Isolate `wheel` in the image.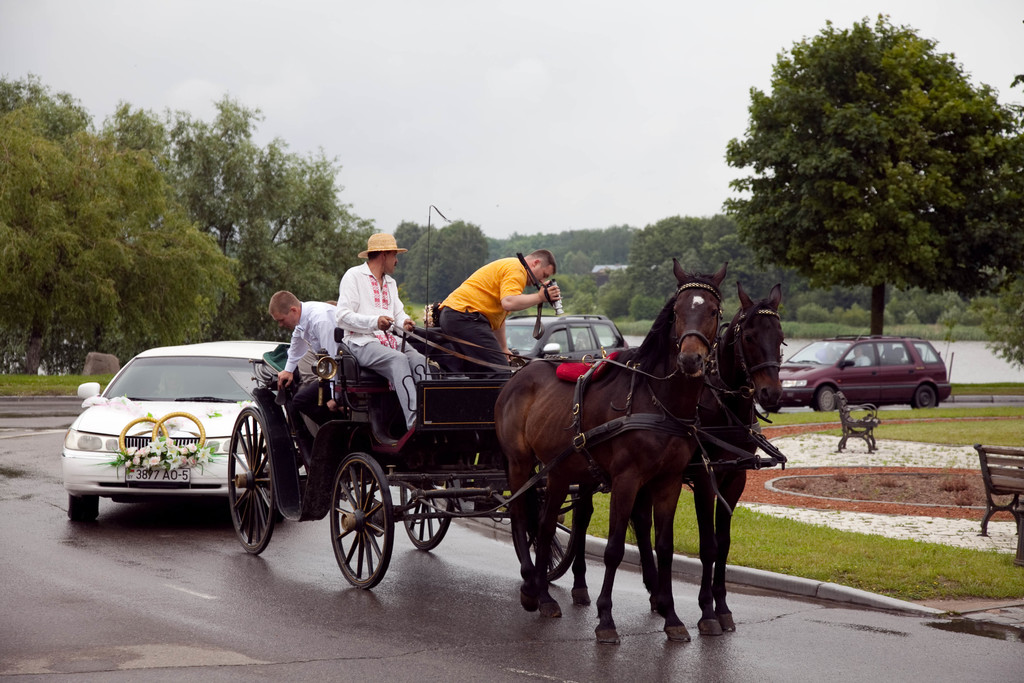
Isolated region: [227, 405, 278, 556].
